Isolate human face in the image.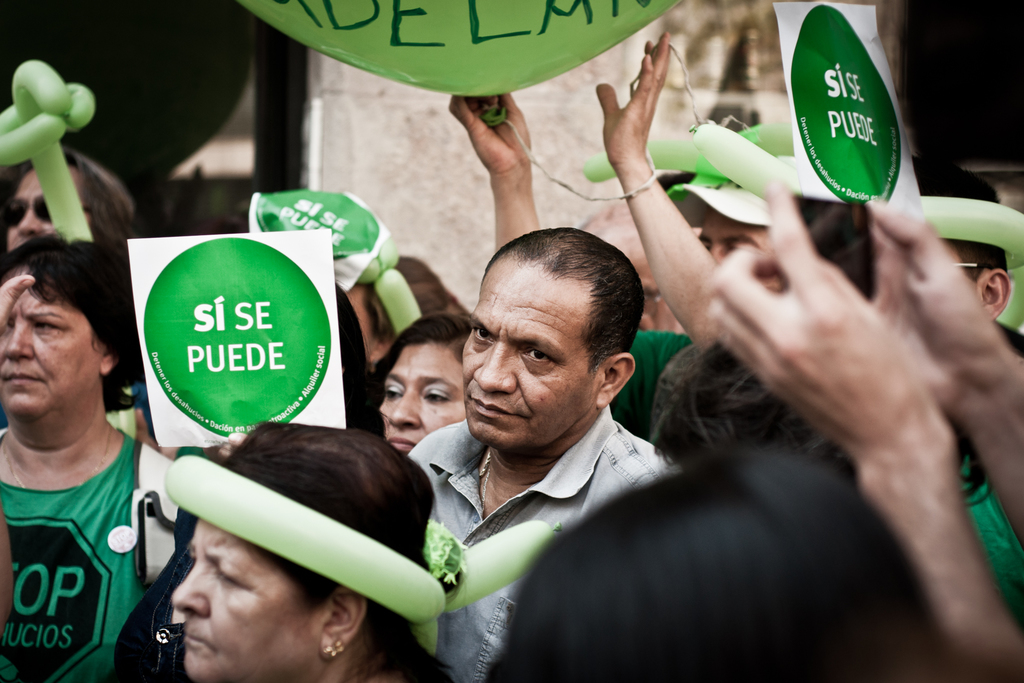
Isolated region: detection(9, 173, 84, 254).
